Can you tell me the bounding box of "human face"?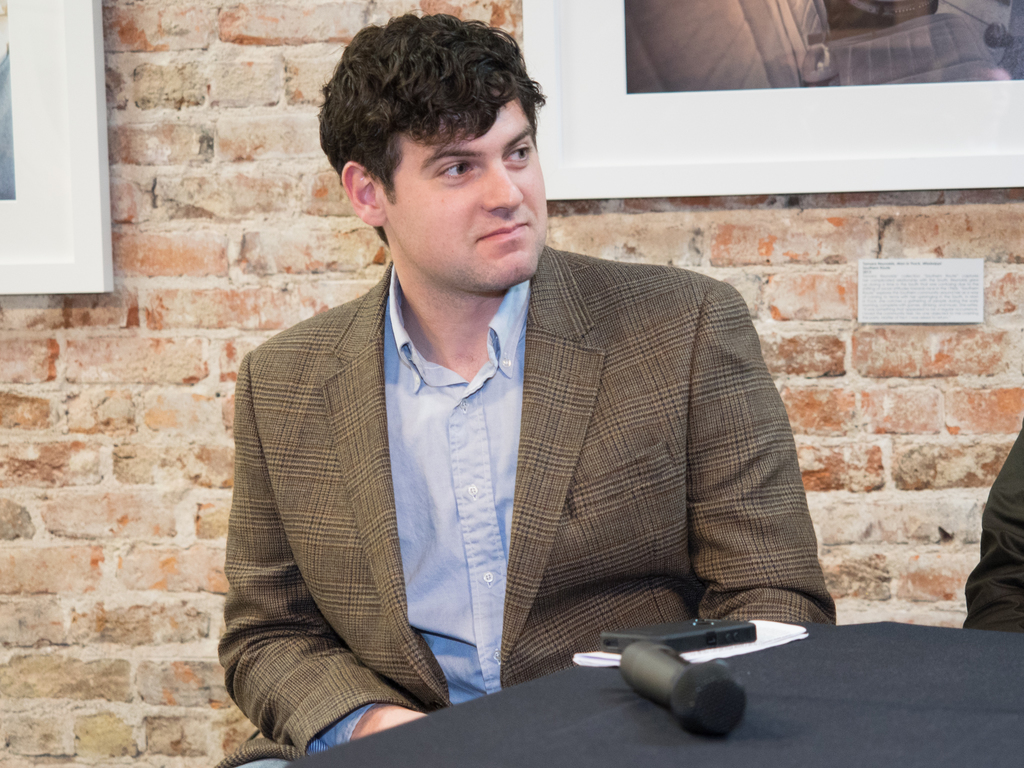
389:88:545:297.
